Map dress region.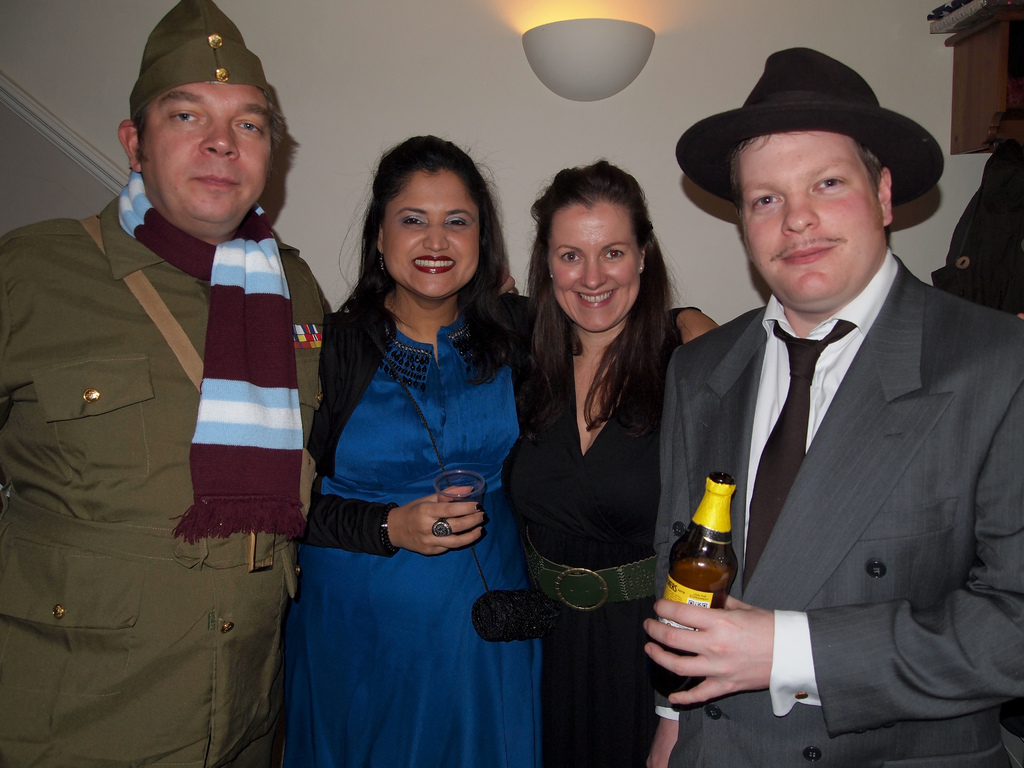
Mapped to 282, 317, 541, 767.
